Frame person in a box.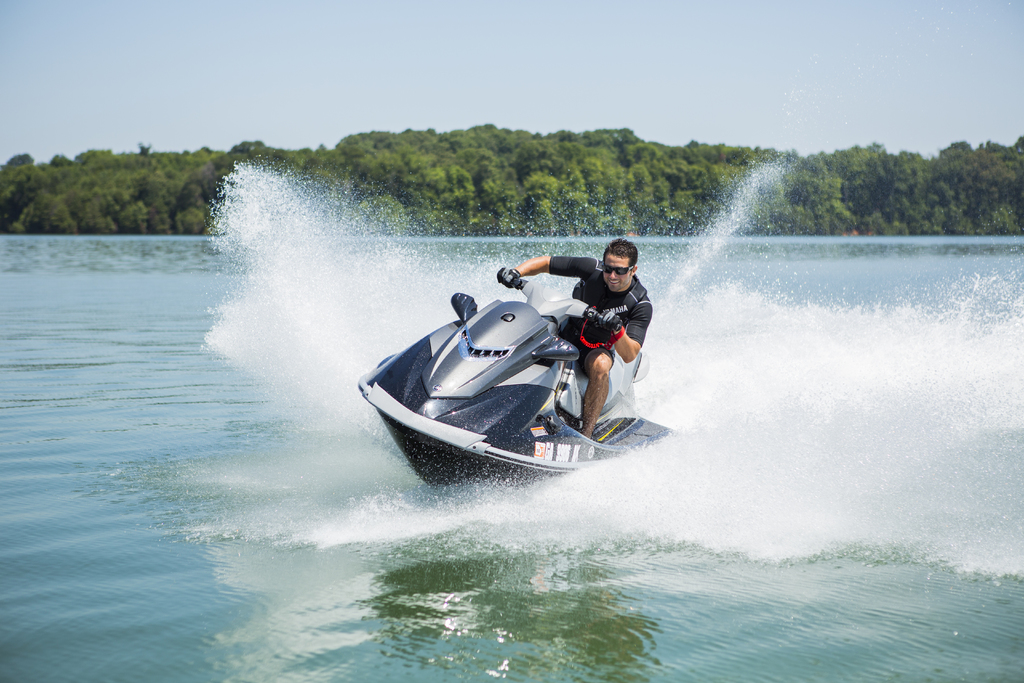
(x1=567, y1=213, x2=655, y2=425).
